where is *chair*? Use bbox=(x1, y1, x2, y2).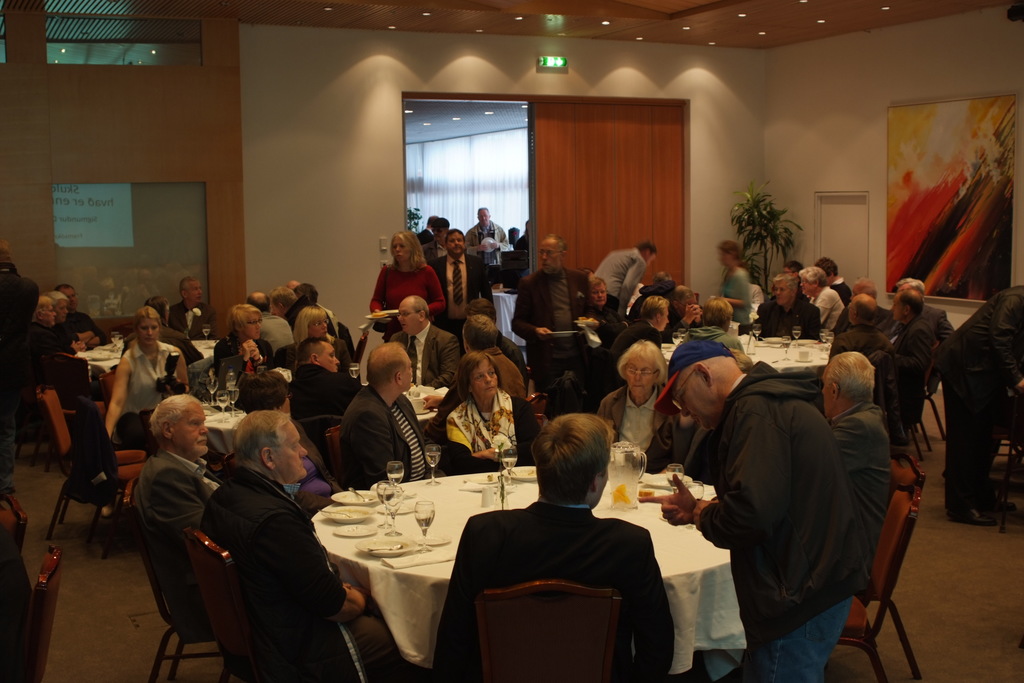
bbox=(886, 443, 924, 682).
